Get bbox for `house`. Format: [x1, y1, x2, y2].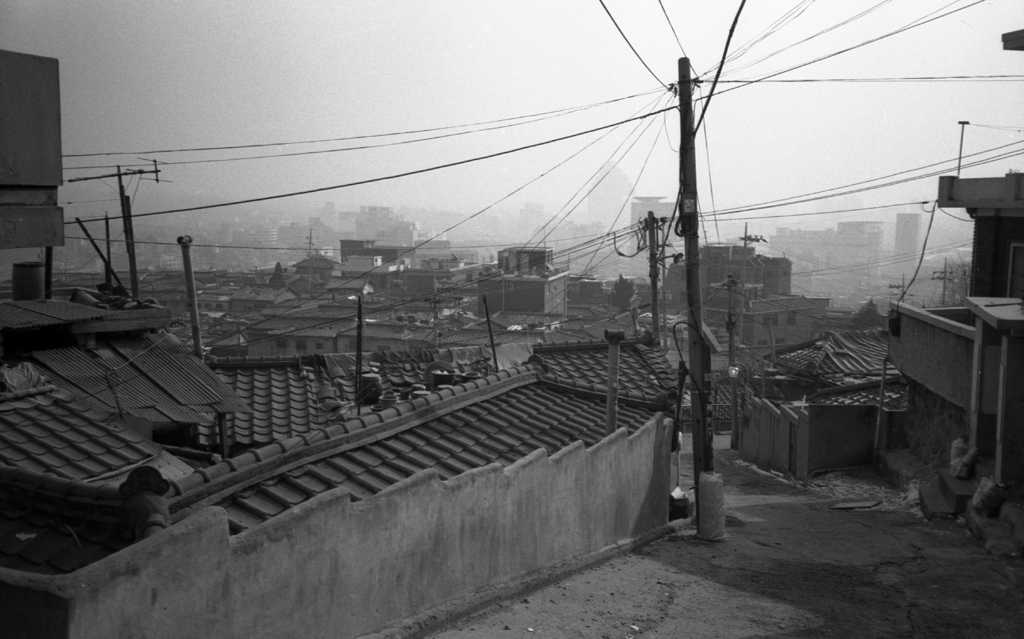
[514, 198, 555, 245].
